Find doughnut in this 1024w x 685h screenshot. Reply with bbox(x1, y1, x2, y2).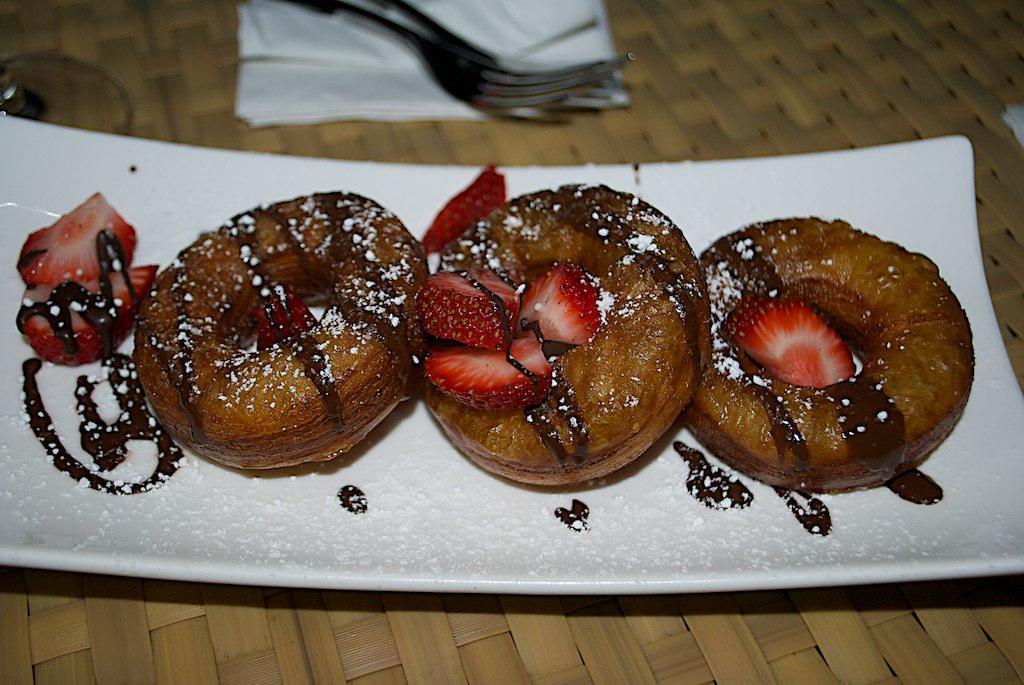
bbox(139, 188, 417, 480).
